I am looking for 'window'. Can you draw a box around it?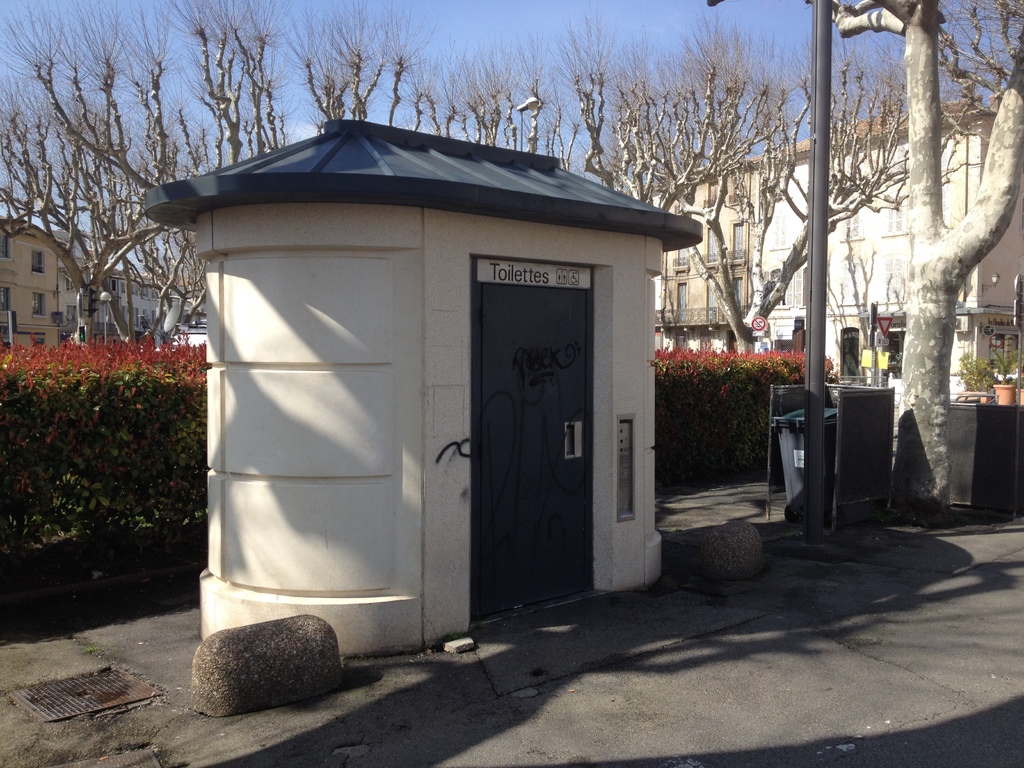
Sure, the bounding box is [31,245,44,275].
